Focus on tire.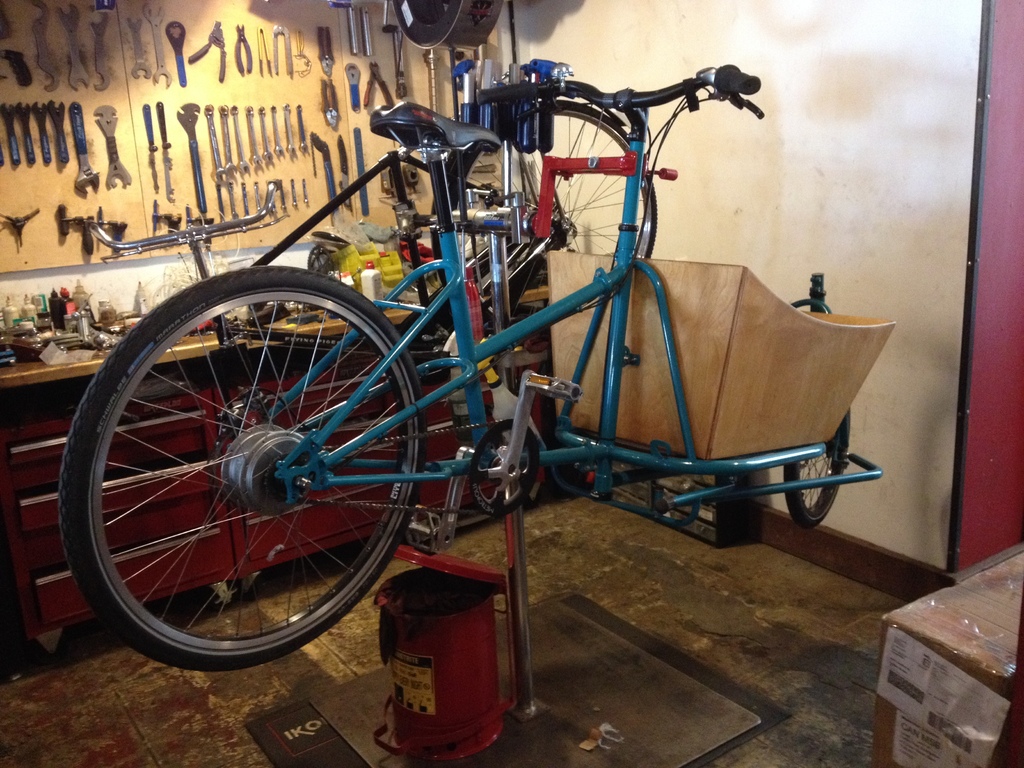
Focused at {"left": 56, "top": 264, "right": 429, "bottom": 676}.
